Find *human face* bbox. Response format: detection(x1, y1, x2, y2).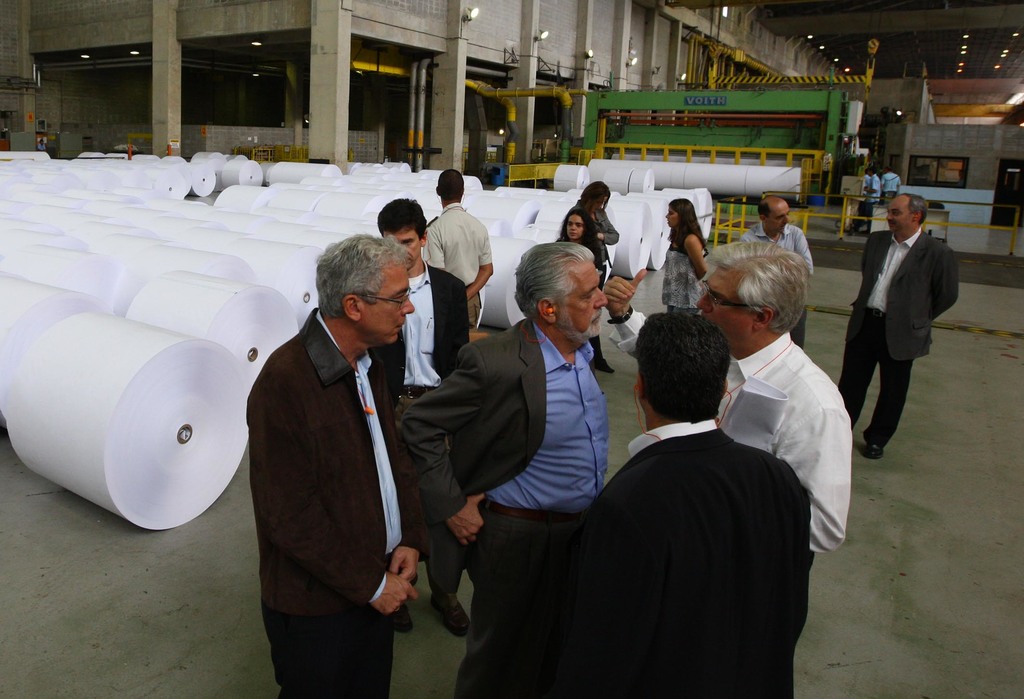
detection(665, 204, 680, 225).
